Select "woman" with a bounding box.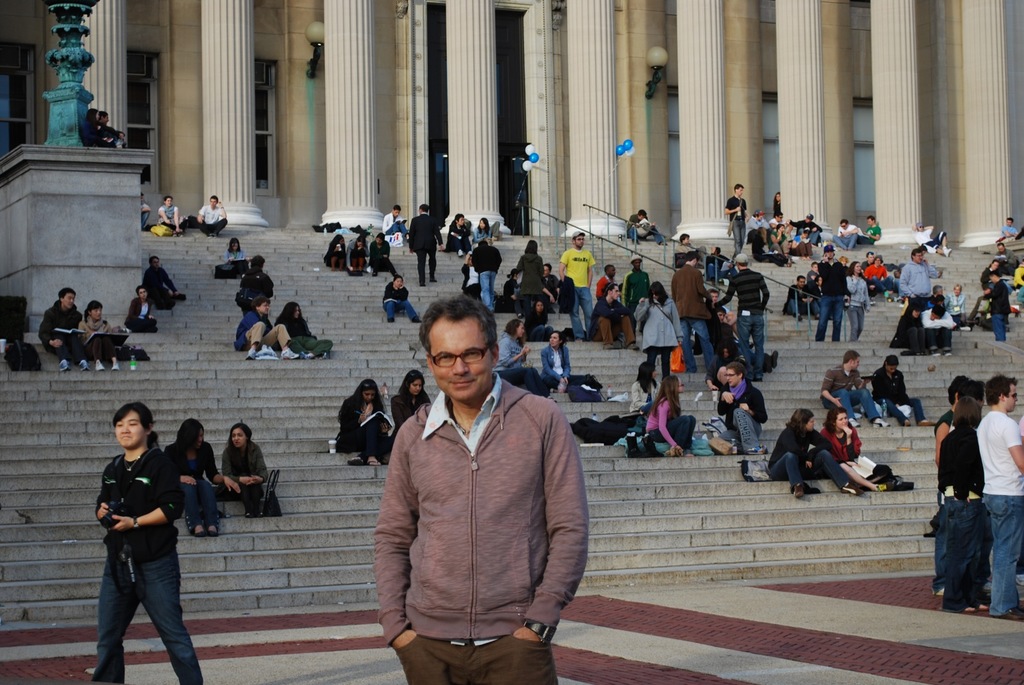
(x1=380, y1=275, x2=420, y2=327).
